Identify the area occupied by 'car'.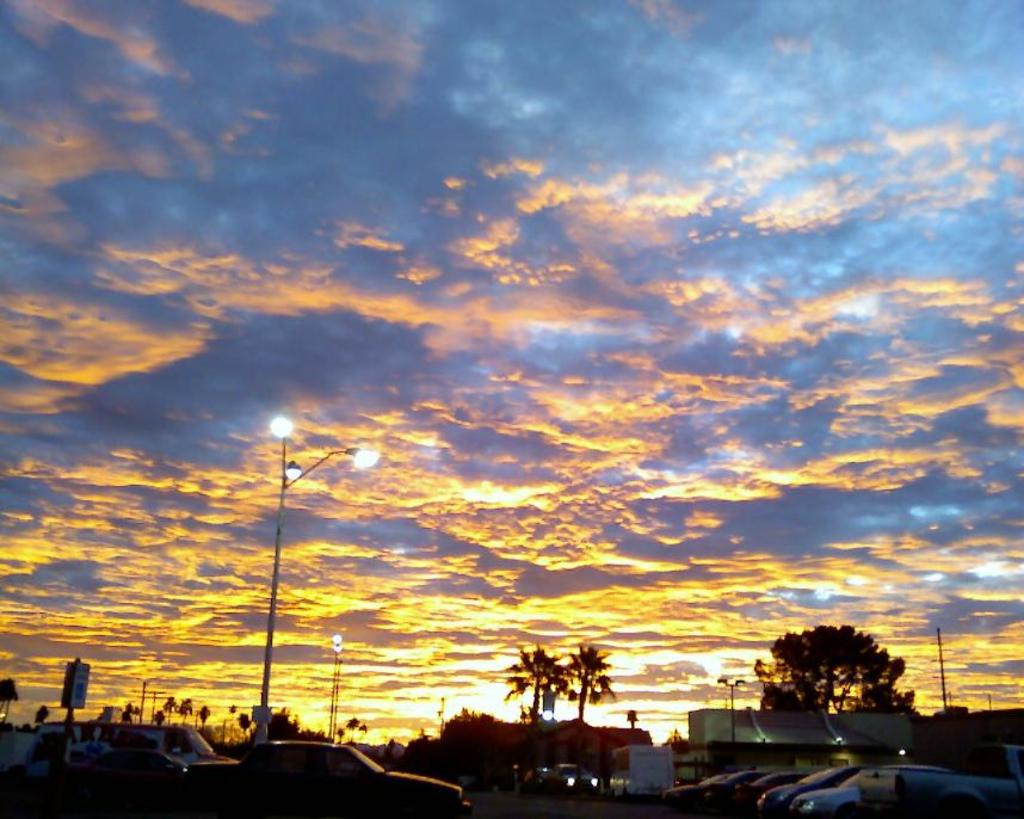
Area: BBox(535, 766, 600, 790).
